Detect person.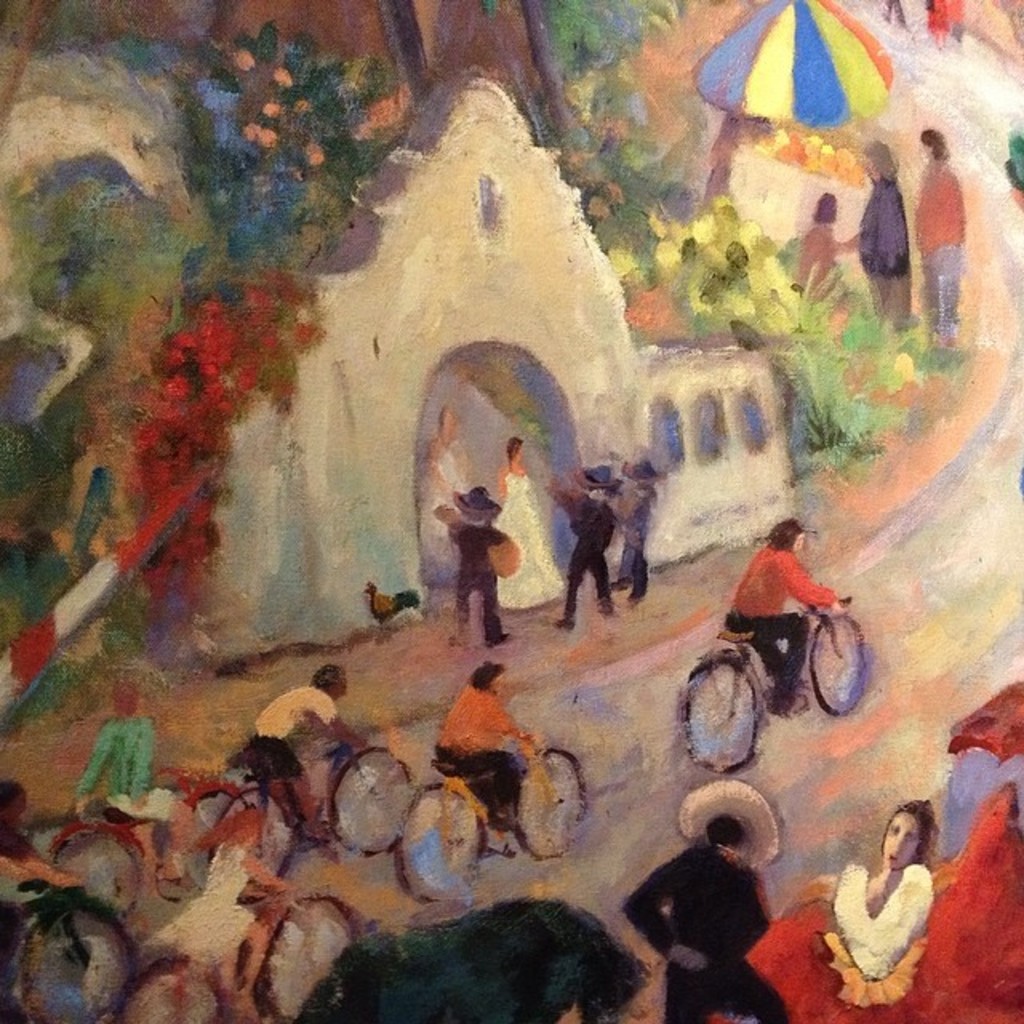
Detected at <region>914, 133, 970, 349</region>.
